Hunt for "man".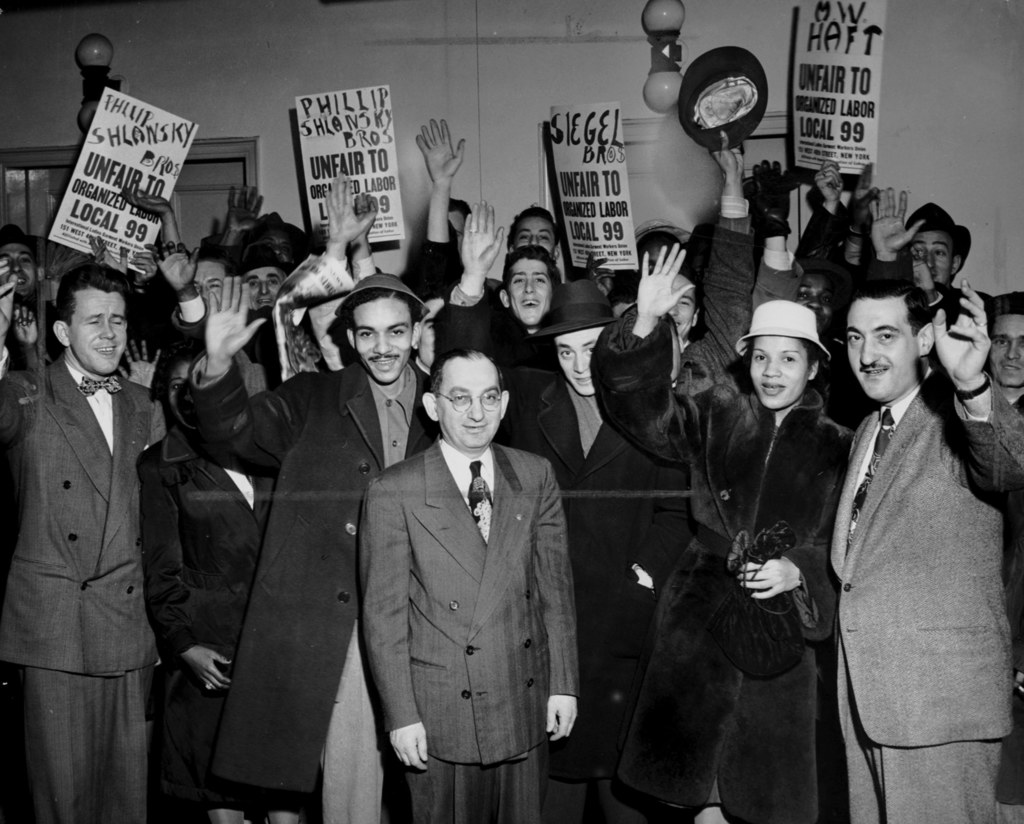
Hunted down at 834 268 1023 823.
